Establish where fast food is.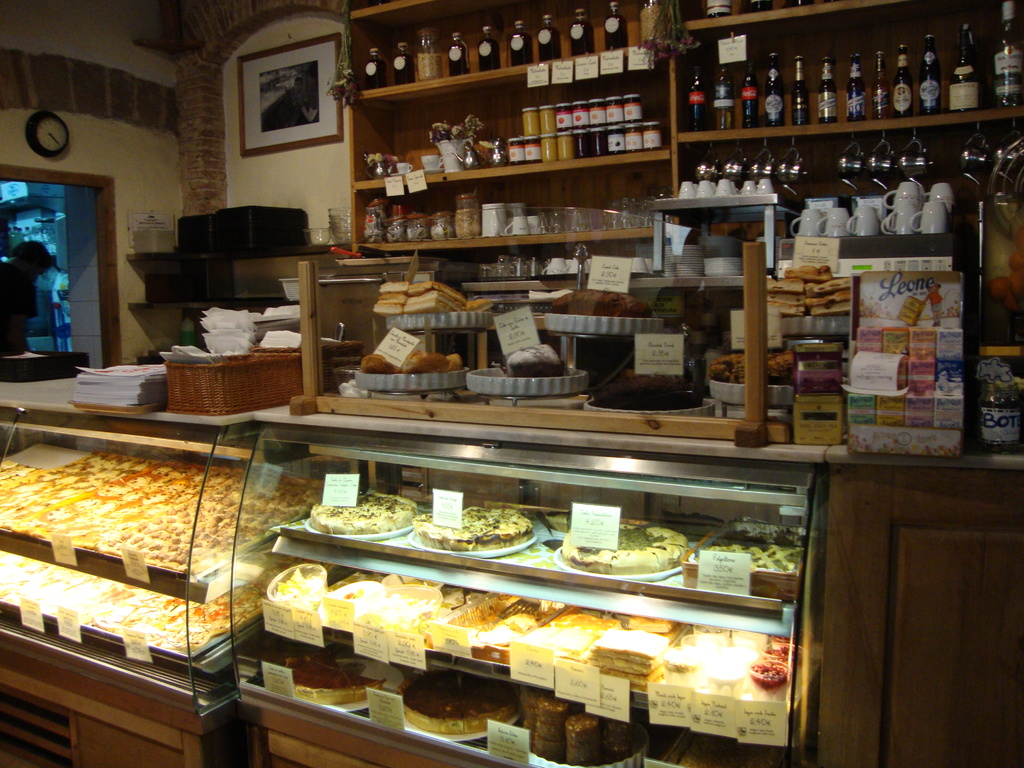
Established at x1=771 y1=286 x2=806 y2=295.
